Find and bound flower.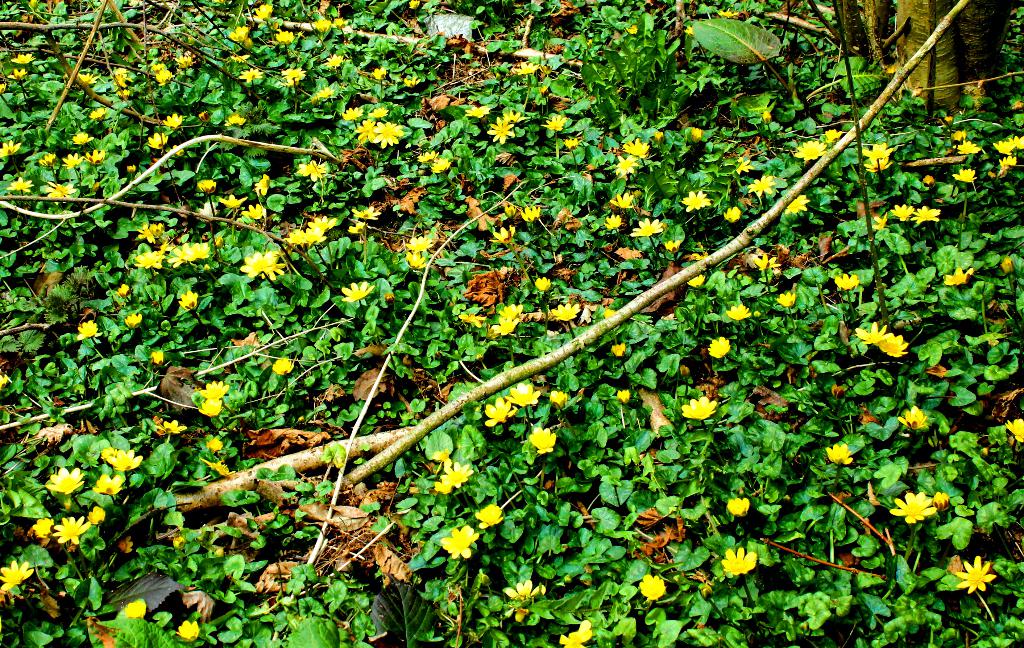
Bound: x1=419, y1=148, x2=434, y2=164.
